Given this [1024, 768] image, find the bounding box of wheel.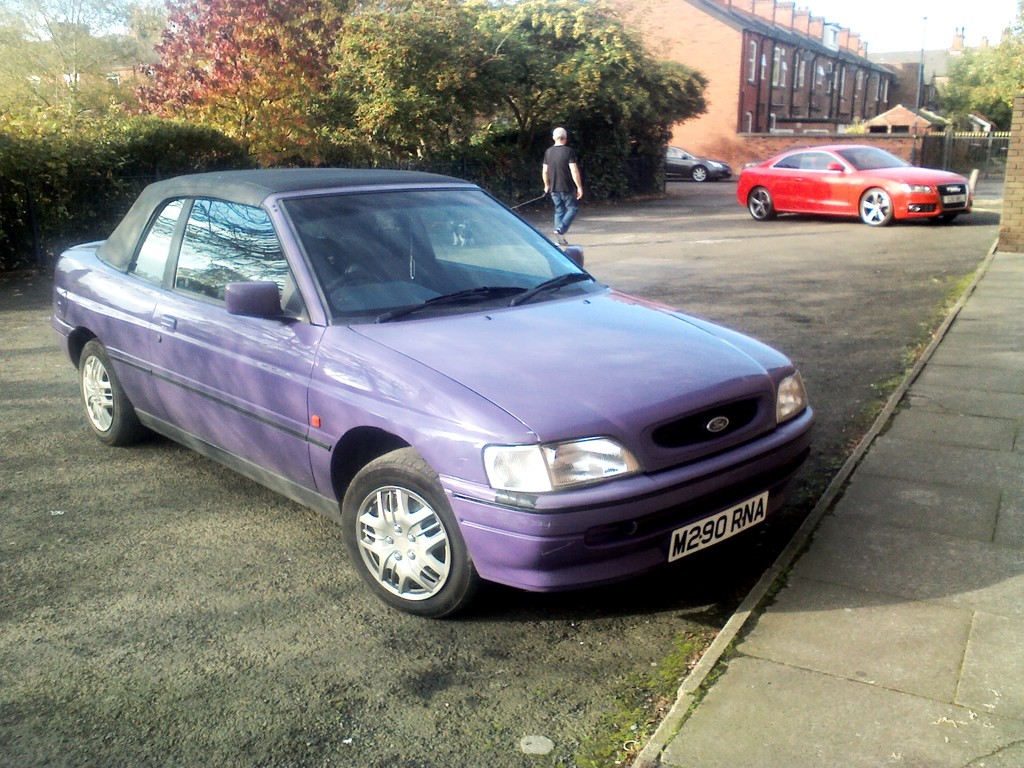
l=337, t=445, r=486, b=611.
